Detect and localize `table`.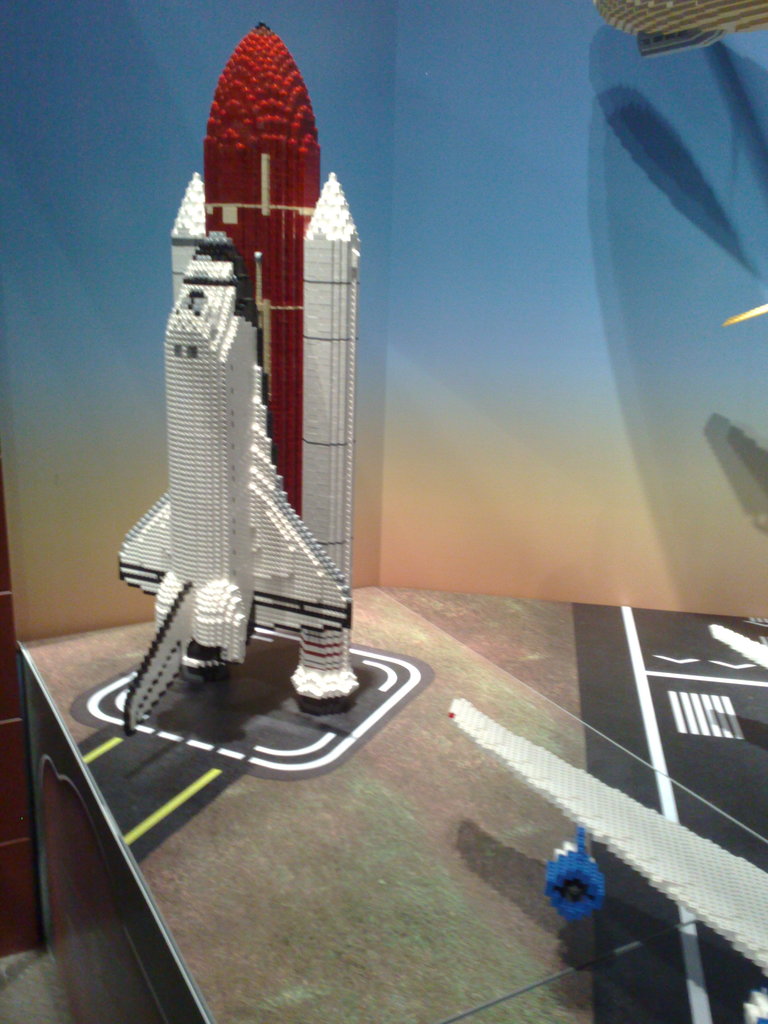
Localized at 70, 583, 661, 1005.
